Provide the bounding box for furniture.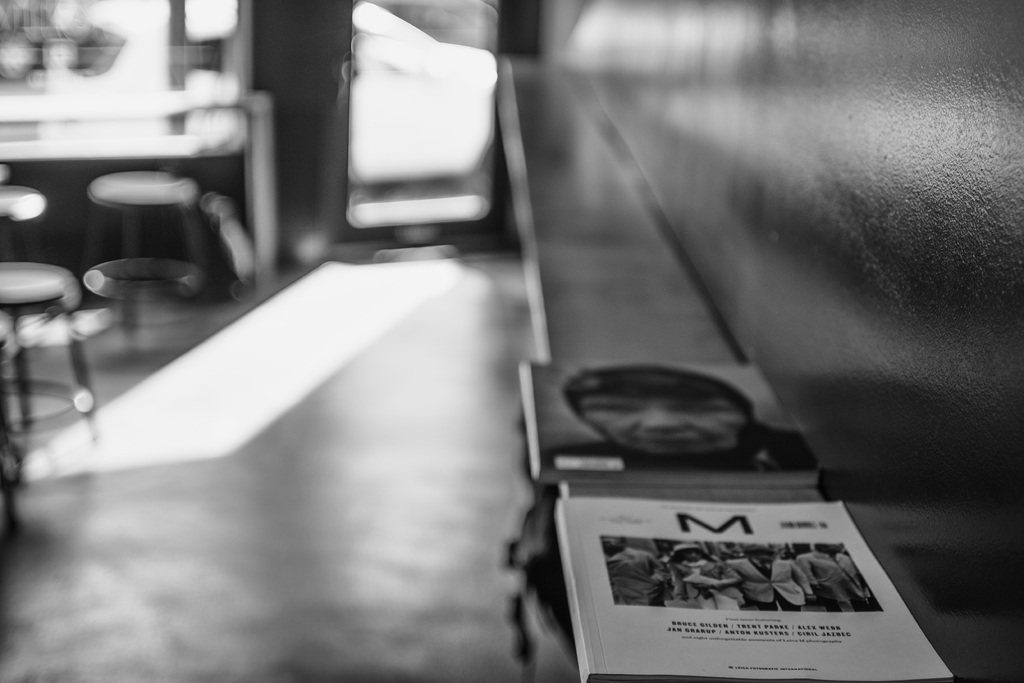
{"left": 0, "top": 184, "right": 47, "bottom": 225}.
